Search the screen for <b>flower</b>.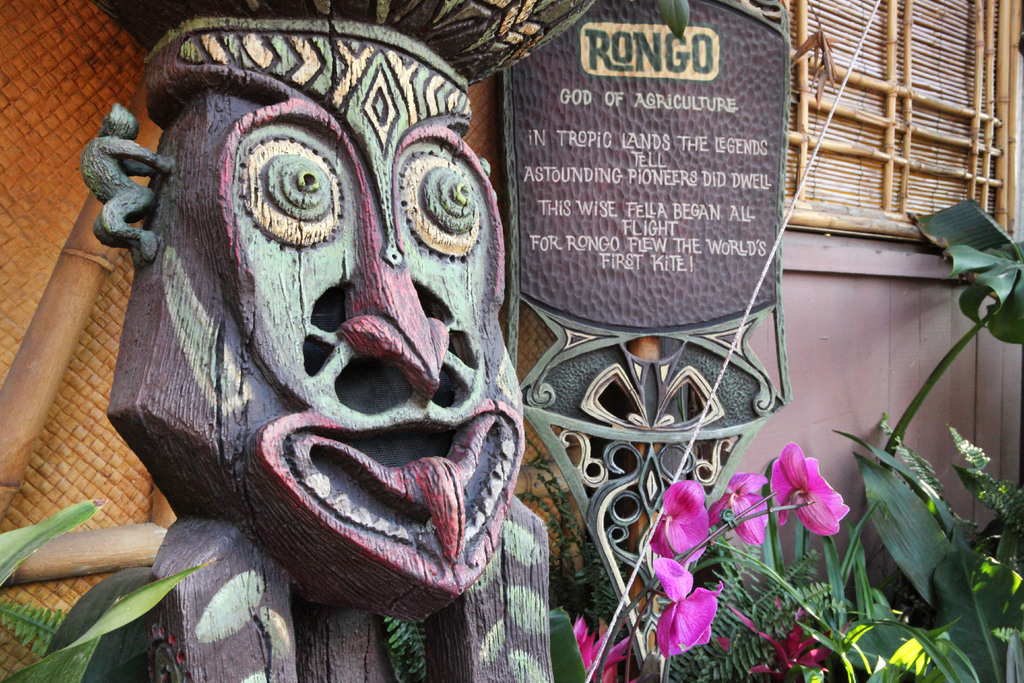
Found at region(645, 479, 714, 567).
